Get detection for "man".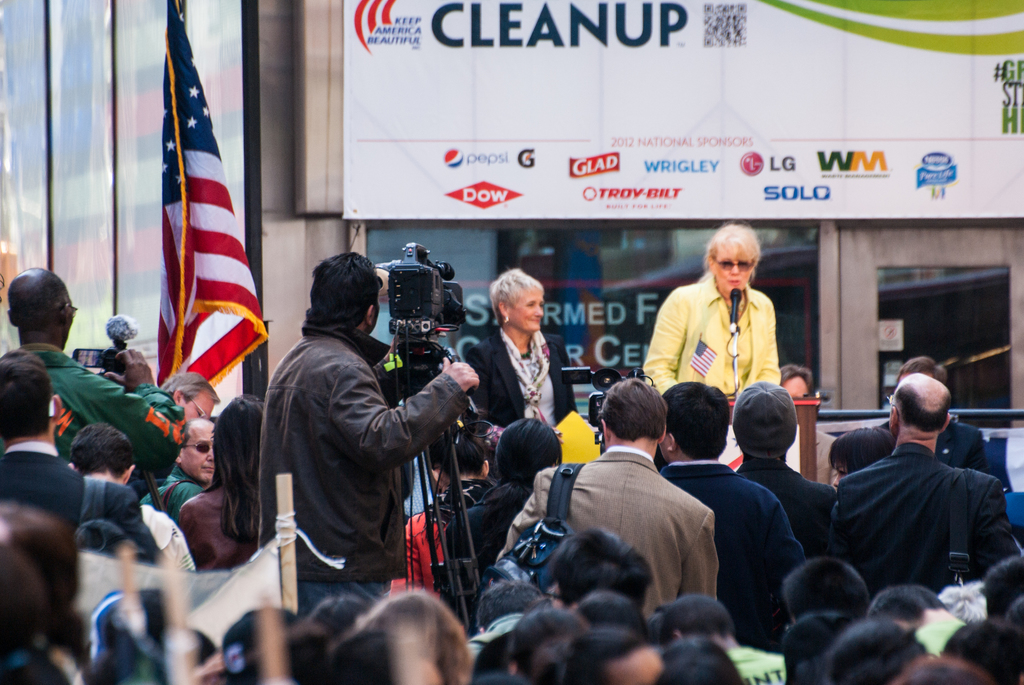
Detection: {"left": 255, "top": 252, "right": 479, "bottom": 602}.
